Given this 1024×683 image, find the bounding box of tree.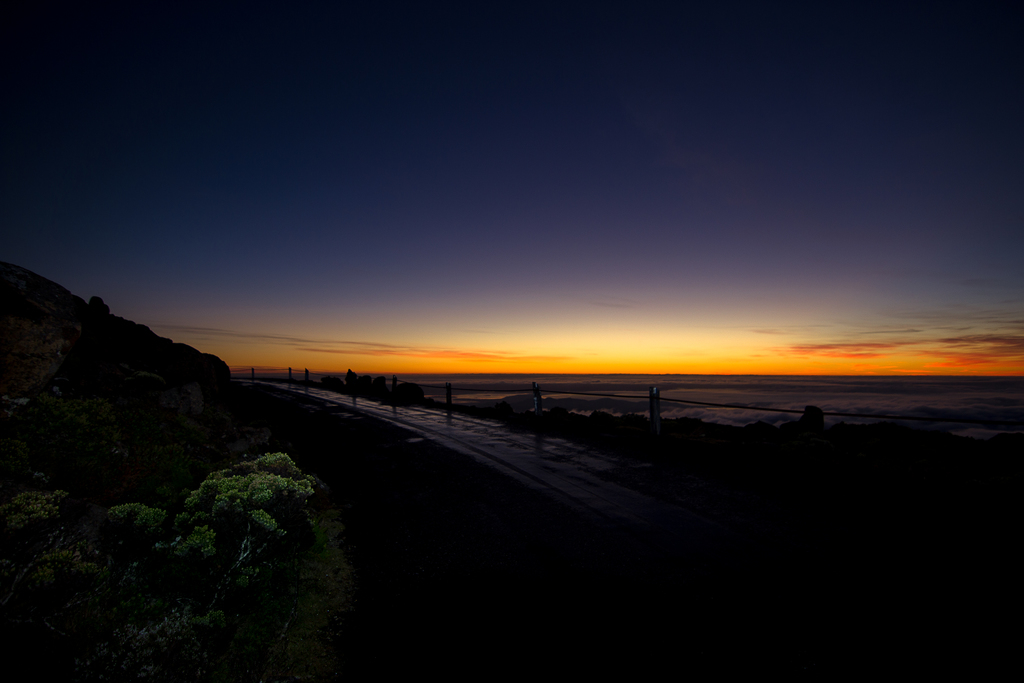
pyautogui.locateOnScreen(117, 441, 348, 682).
